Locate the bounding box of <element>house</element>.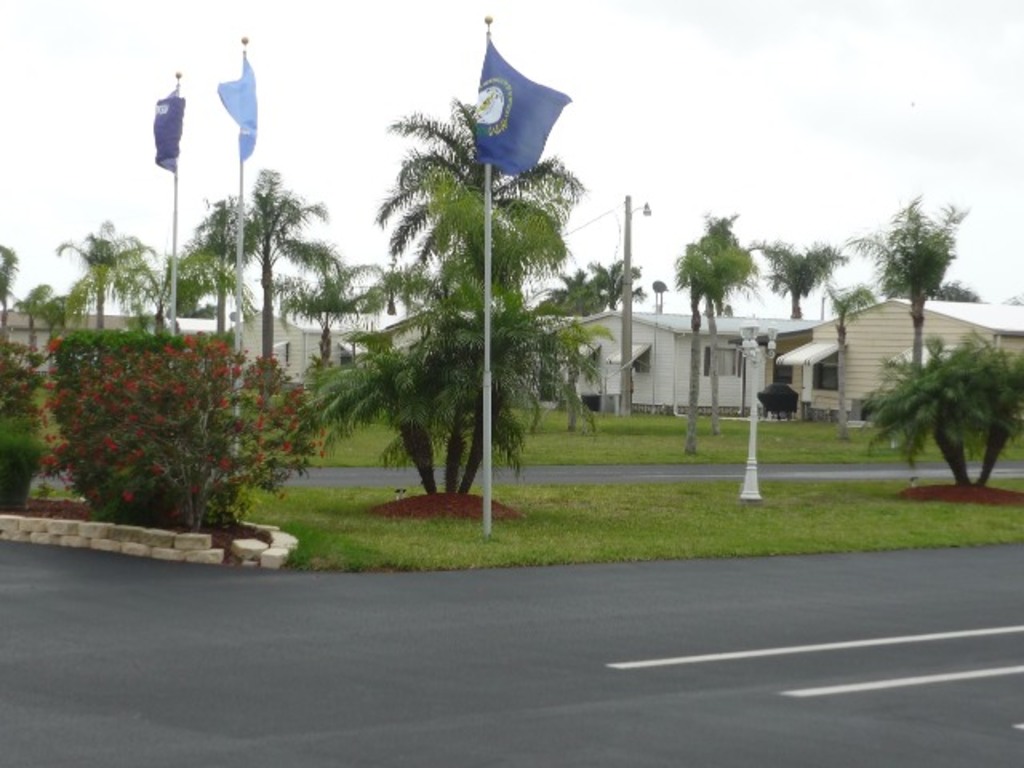
Bounding box: left=517, top=312, right=829, bottom=418.
